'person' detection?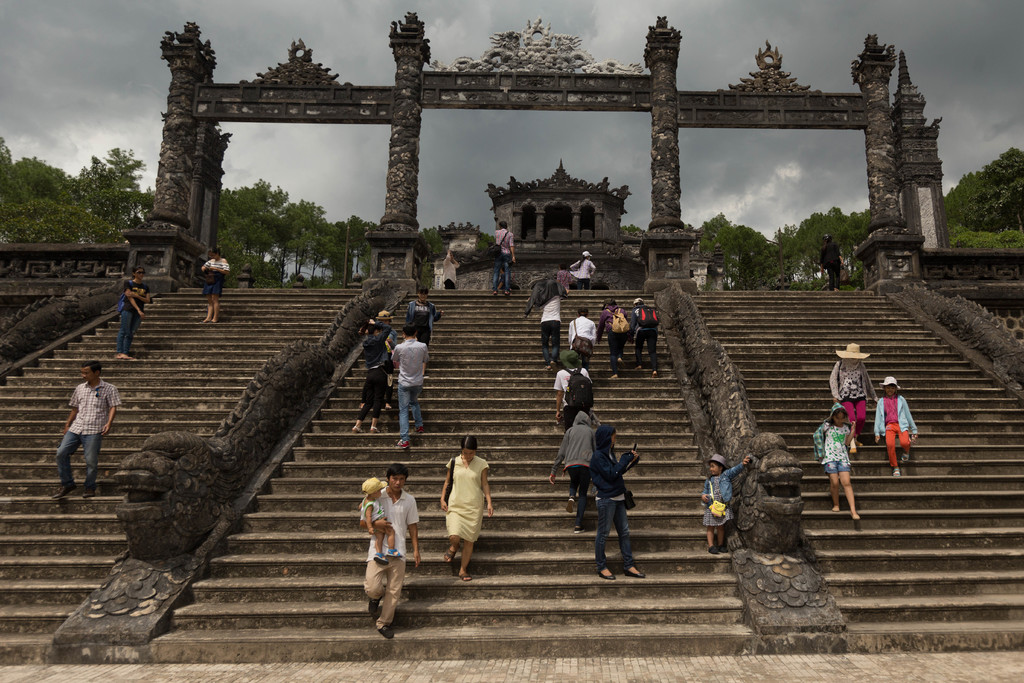
(x1=492, y1=220, x2=516, y2=297)
